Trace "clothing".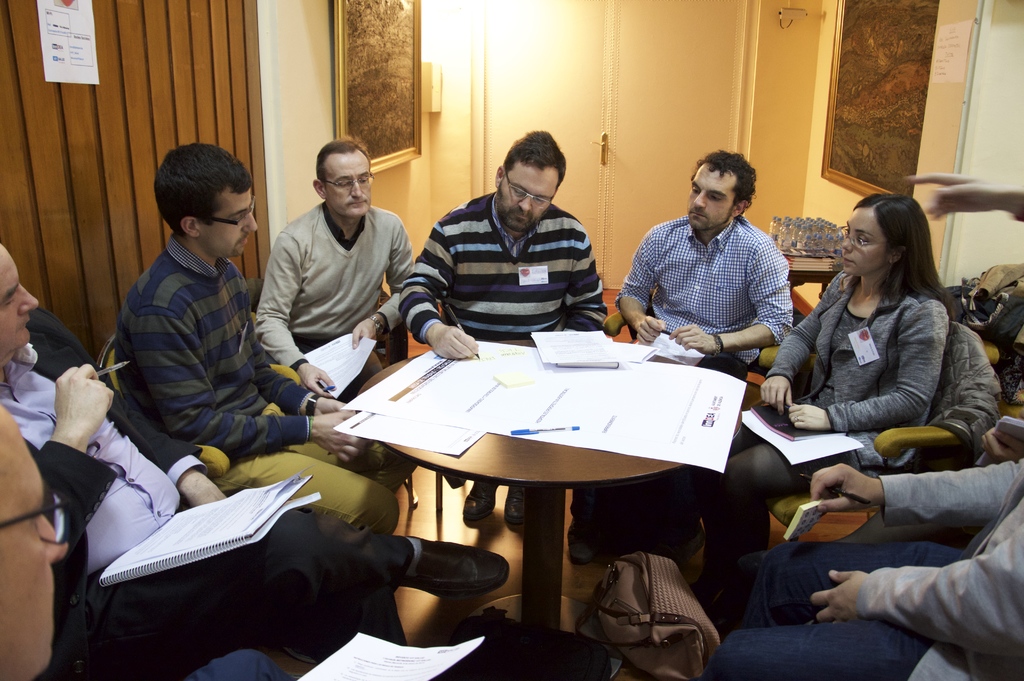
Traced to [left=229, top=367, right=433, bottom=544].
